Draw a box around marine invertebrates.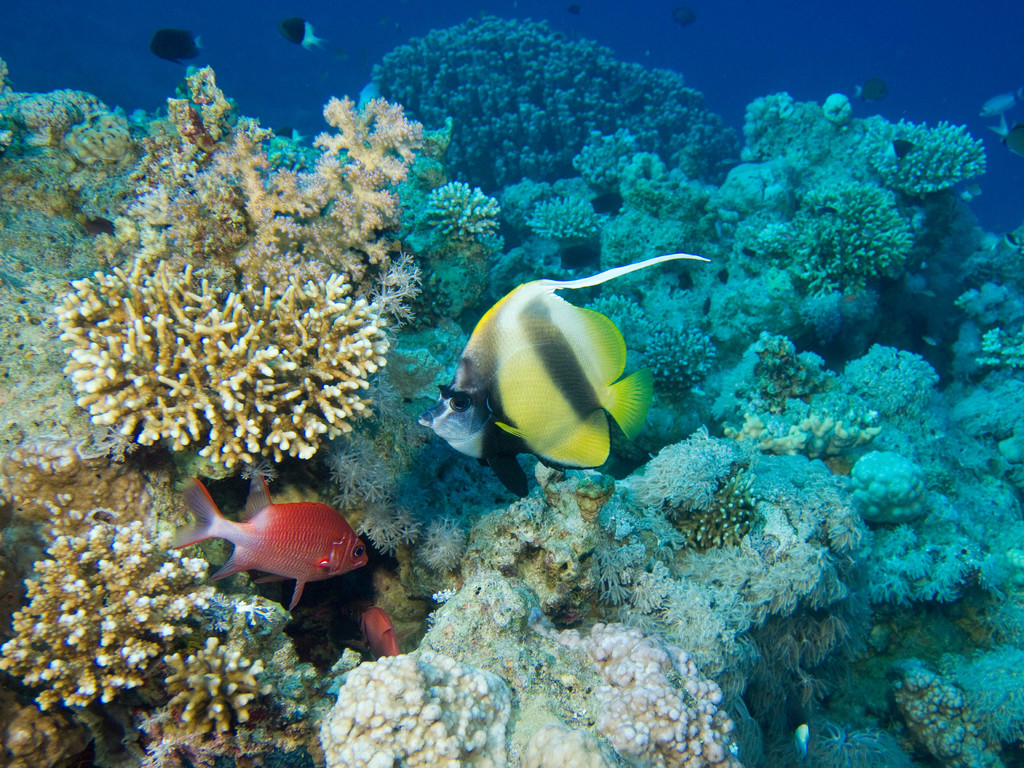
{"left": 652, "top": 460, "right": 771, "bottom": 554}.
